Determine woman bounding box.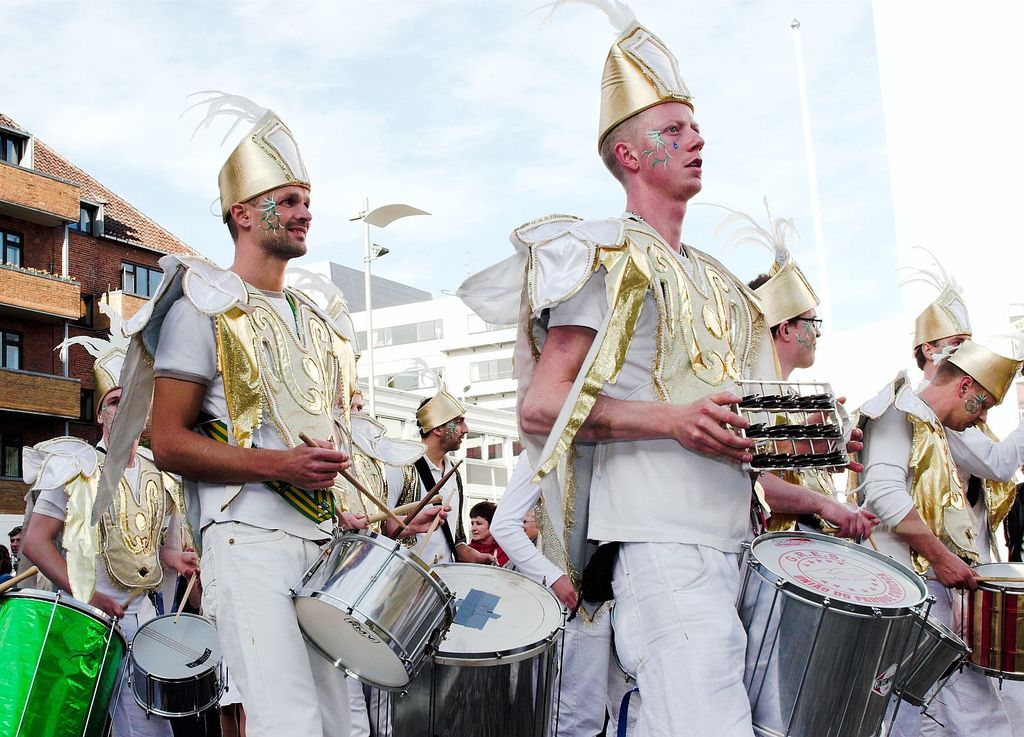
Determined: (462,500,520,575).
